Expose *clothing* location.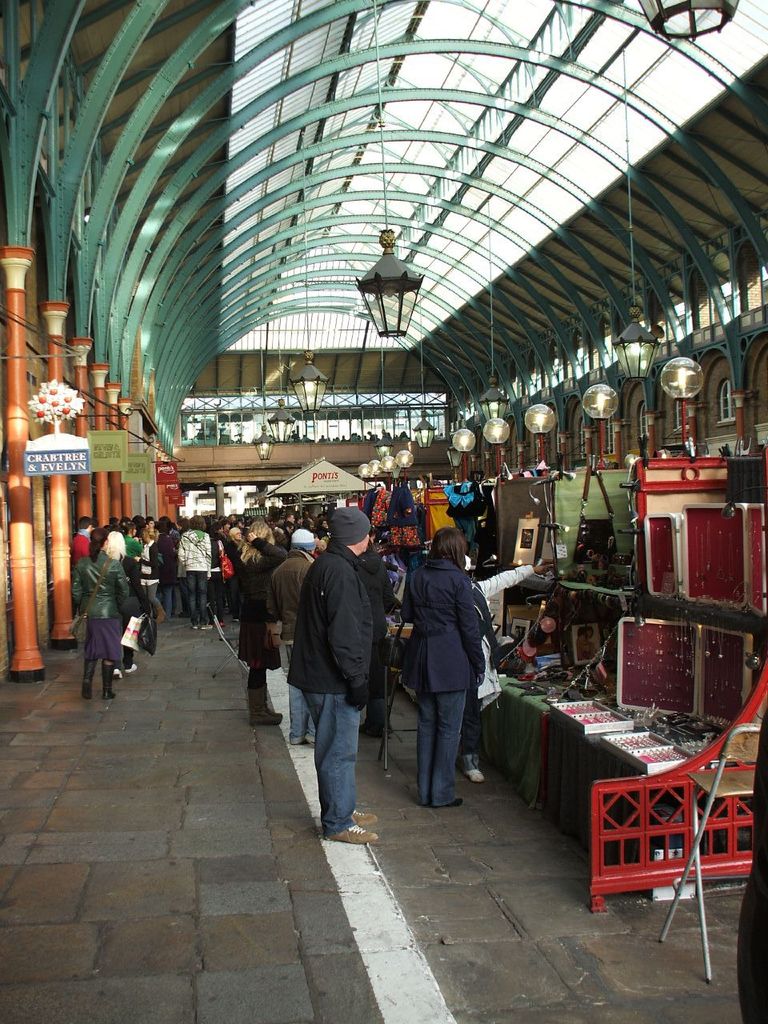
Exposed at {"x1": 394, "y1": 514, "x2": 514, "y2": 799}.
